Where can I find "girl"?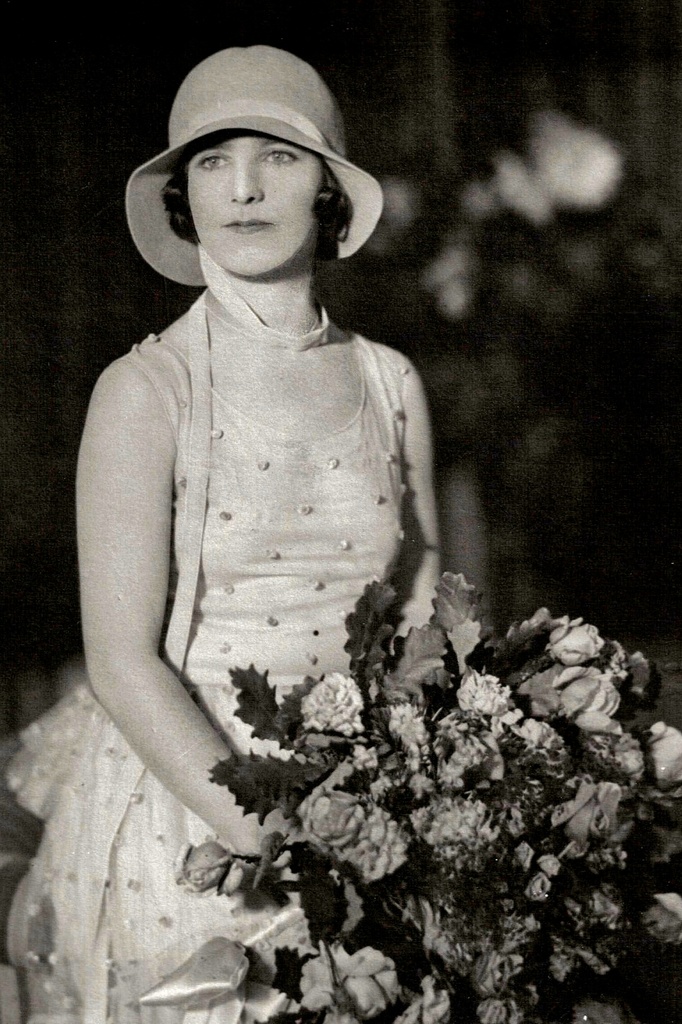
You can find it at 1, 31, 461, 1023.
